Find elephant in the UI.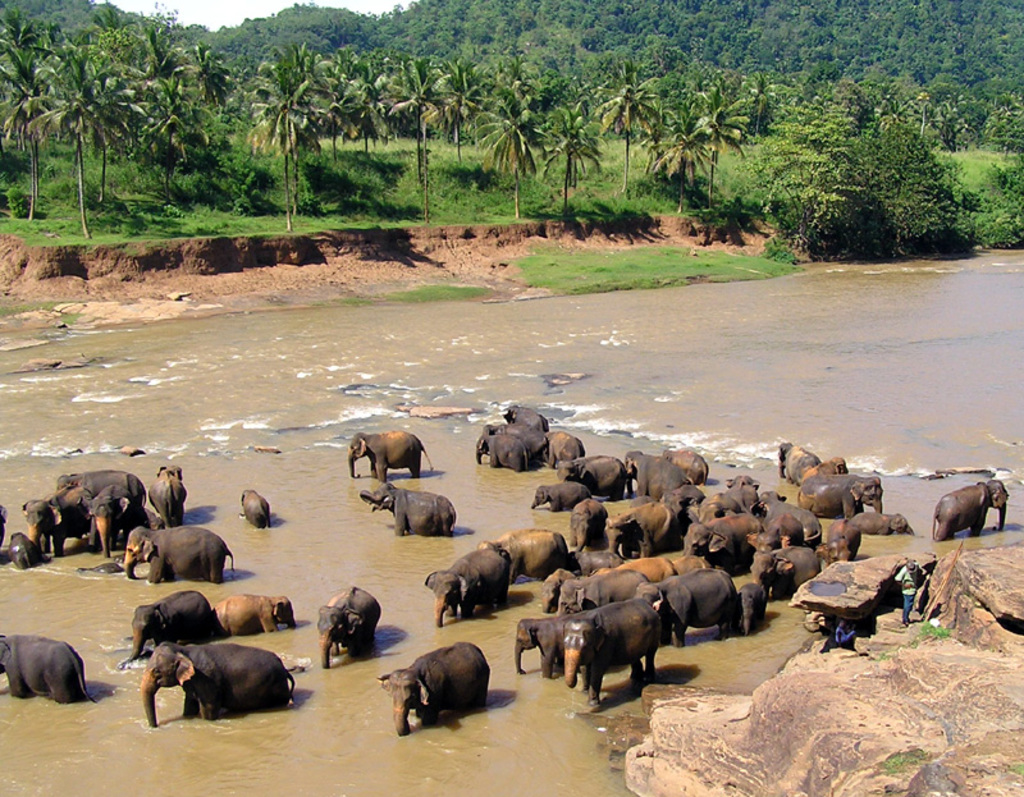
UI element at {"x1": 380, "y1": 647, "x2": 489, "y2": 732}.
